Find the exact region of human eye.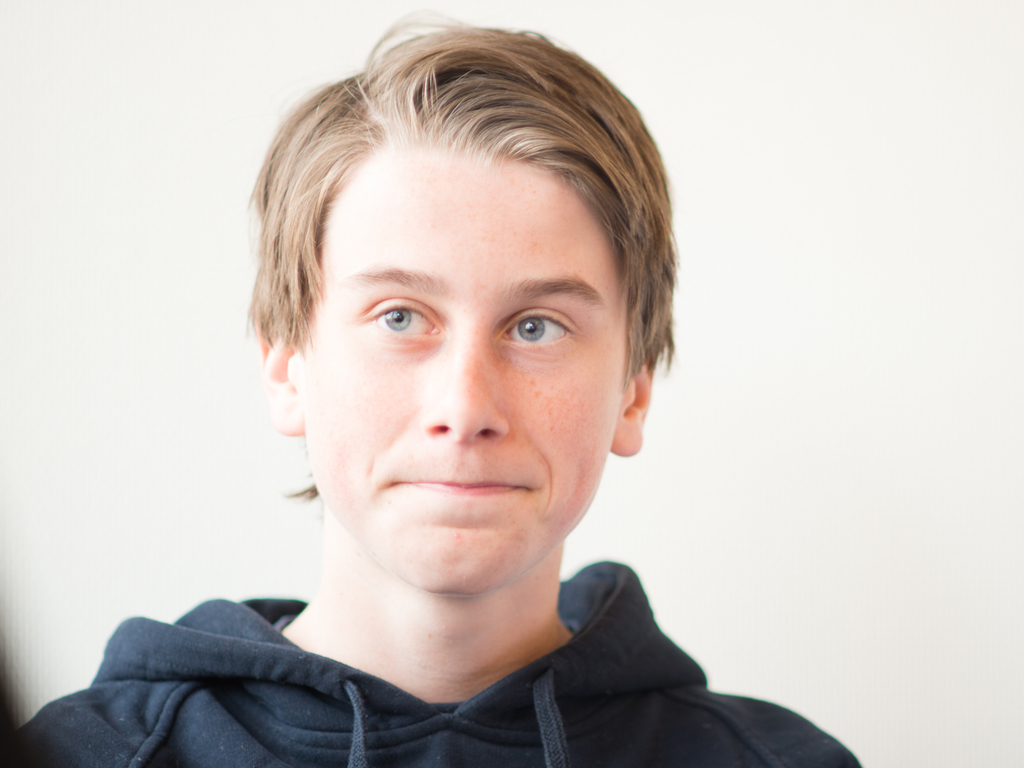
Exact region: <box>355,294,442,347</box>.
